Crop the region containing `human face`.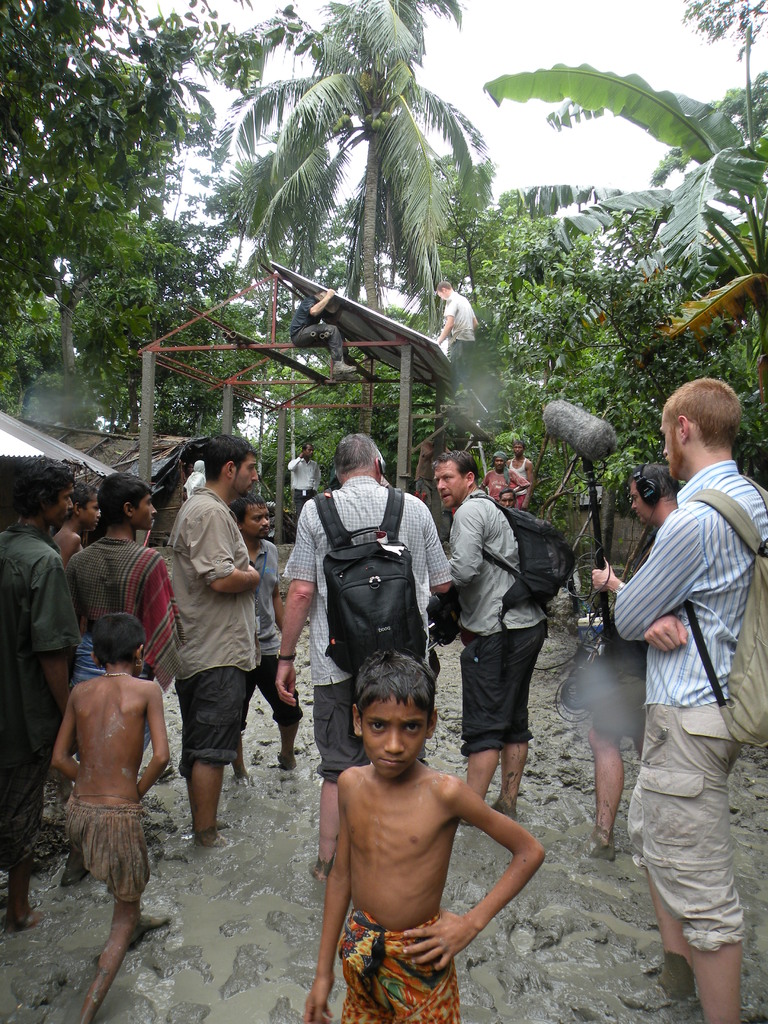
Crop region: x1=78 y1=500 x2=104 y2=529.
